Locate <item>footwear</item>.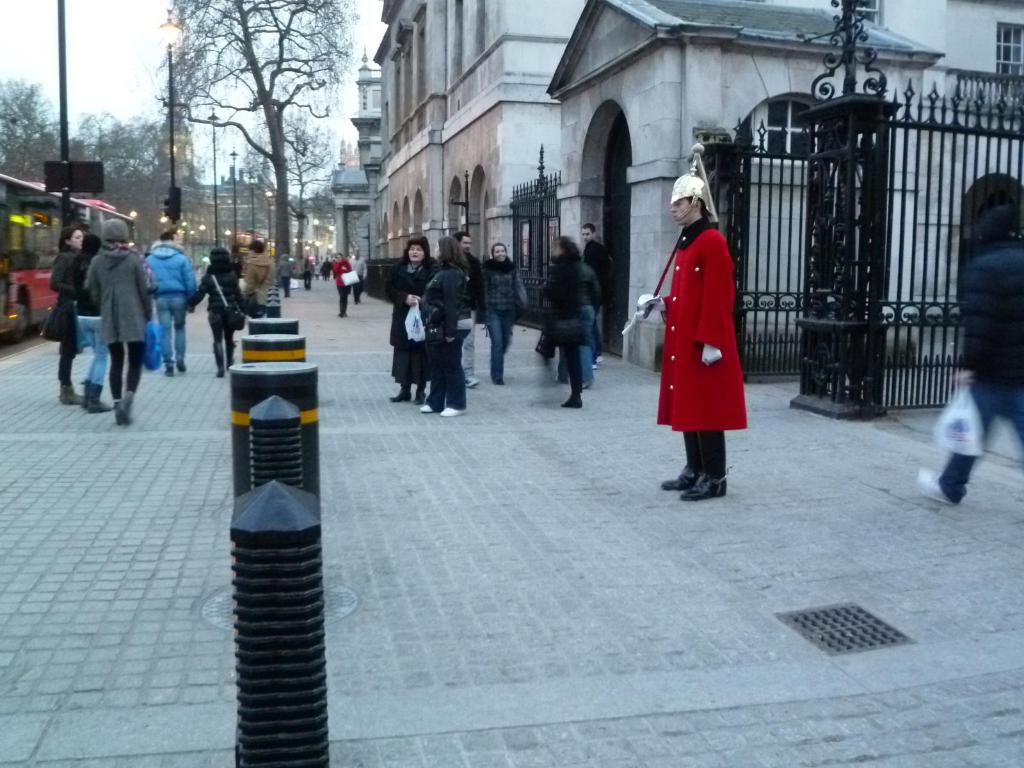
Bounding box: 62,380,87,407.
